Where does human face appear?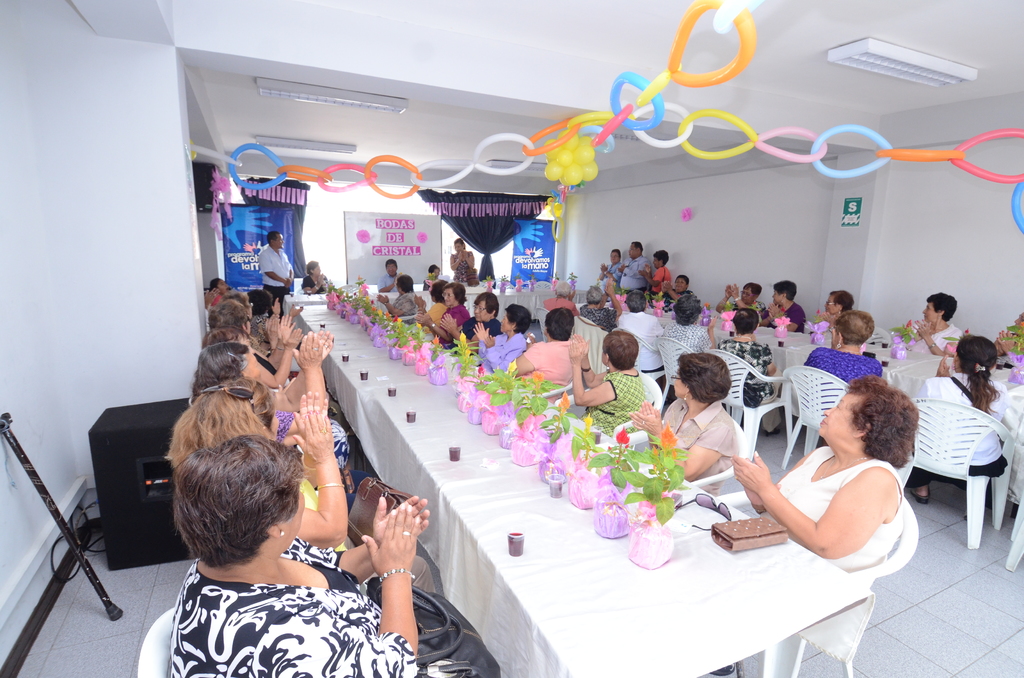
Appears at 772,289,782,303.
